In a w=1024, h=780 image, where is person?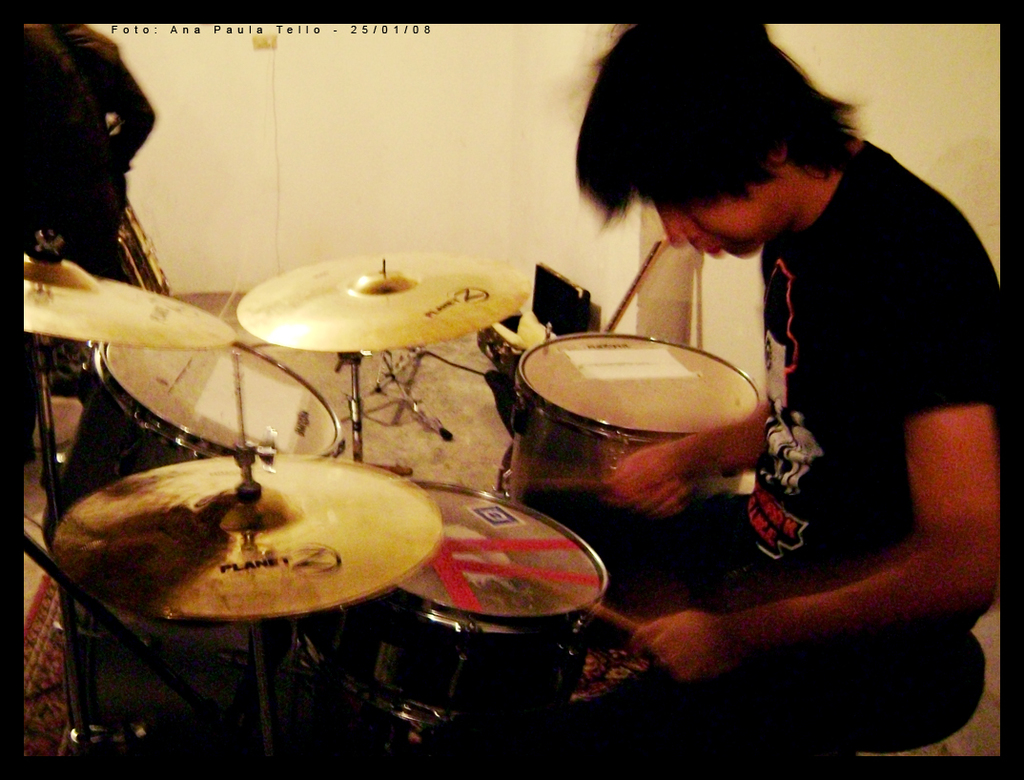
[18,24,155,280].
